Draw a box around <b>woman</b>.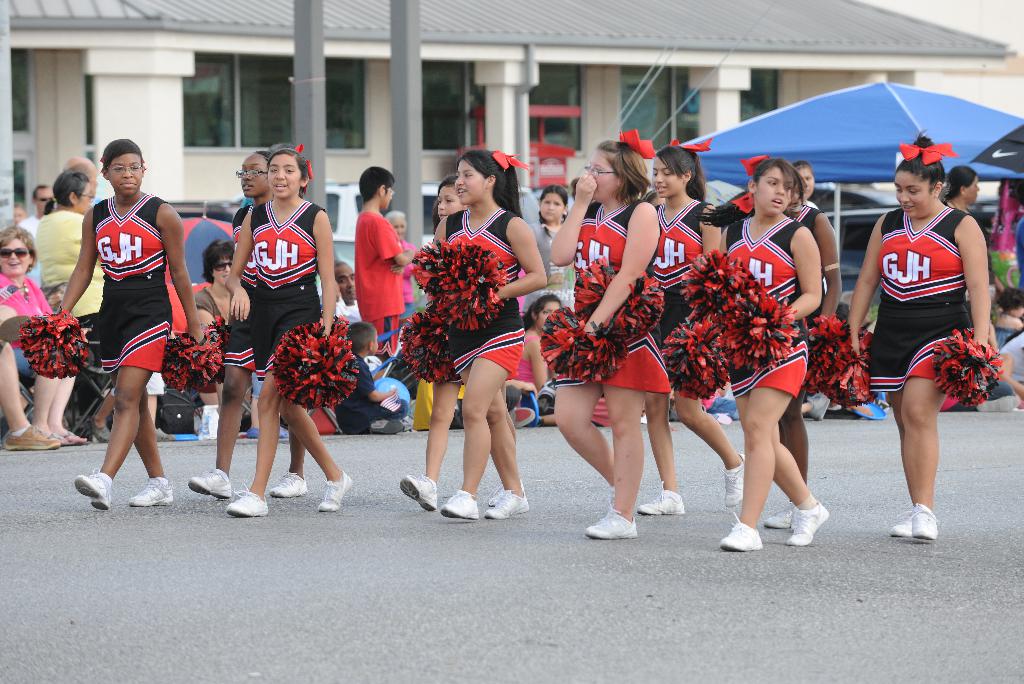
left=190, top=238, right=295, bottom=452.
